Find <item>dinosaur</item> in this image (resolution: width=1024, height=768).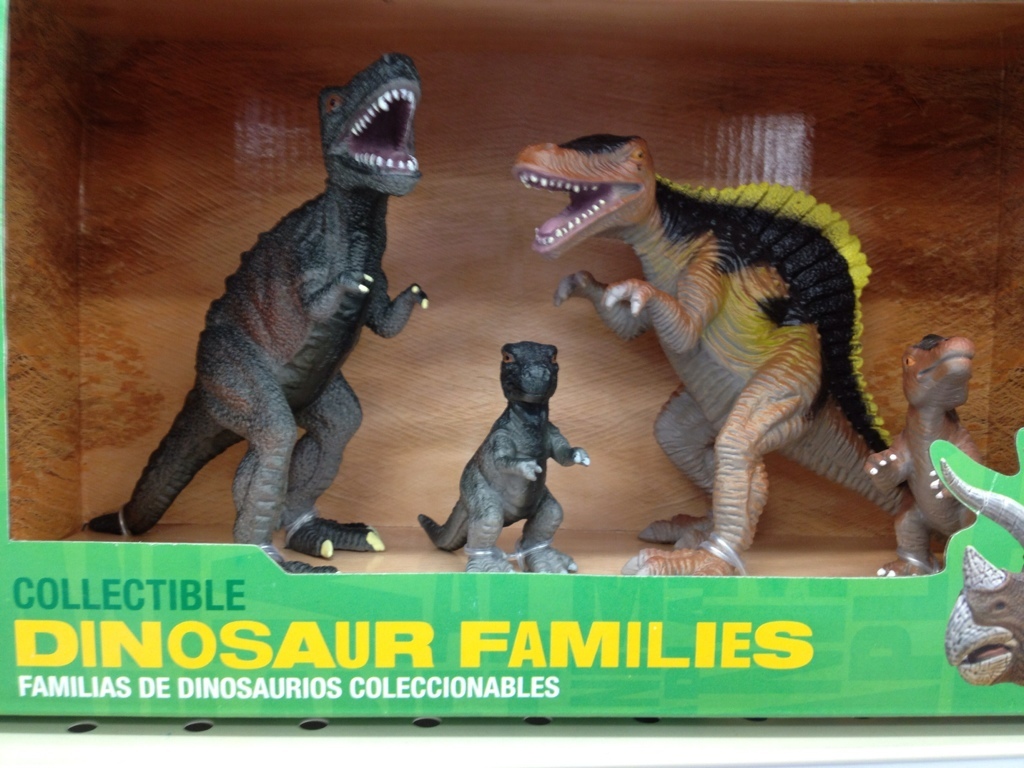
detection(83, 51, 430, 571).
